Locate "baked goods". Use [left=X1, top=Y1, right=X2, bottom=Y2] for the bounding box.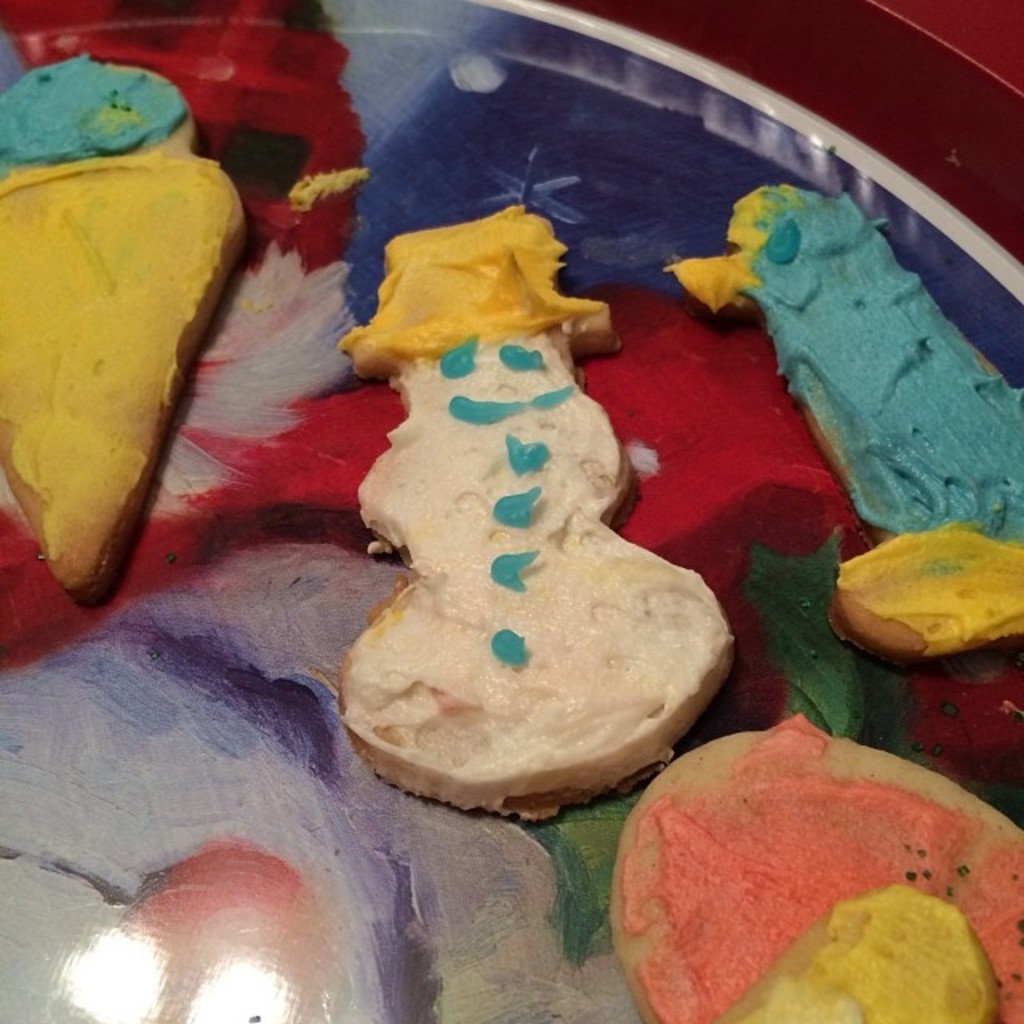
[left=611, top=722, right=1022, bottom=1022].
